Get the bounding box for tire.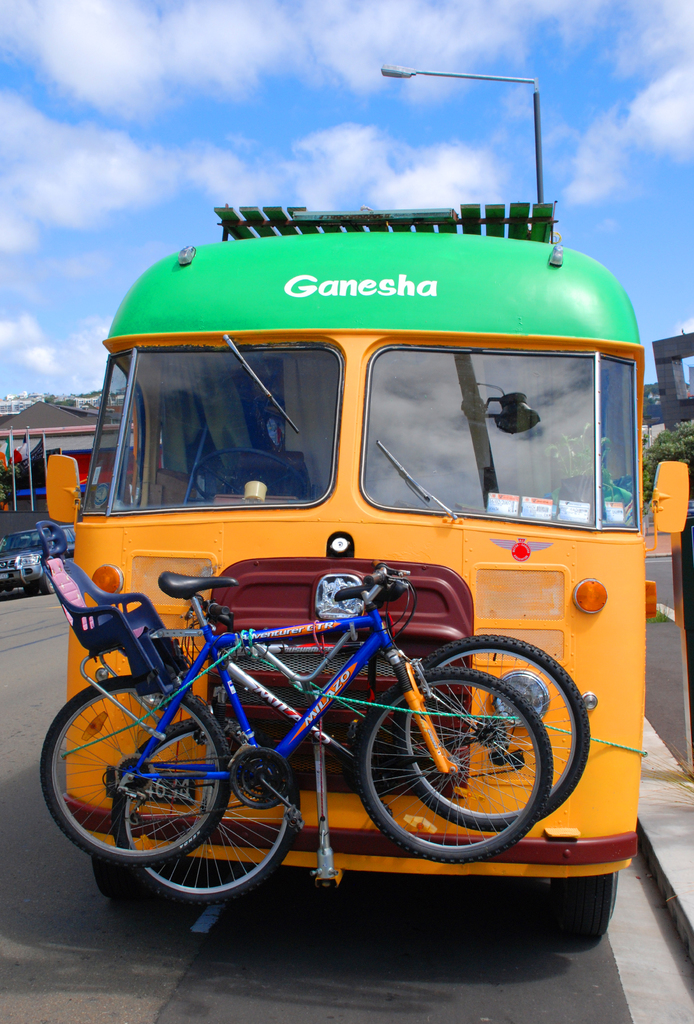
select_region(356, 672, 550, 865).
